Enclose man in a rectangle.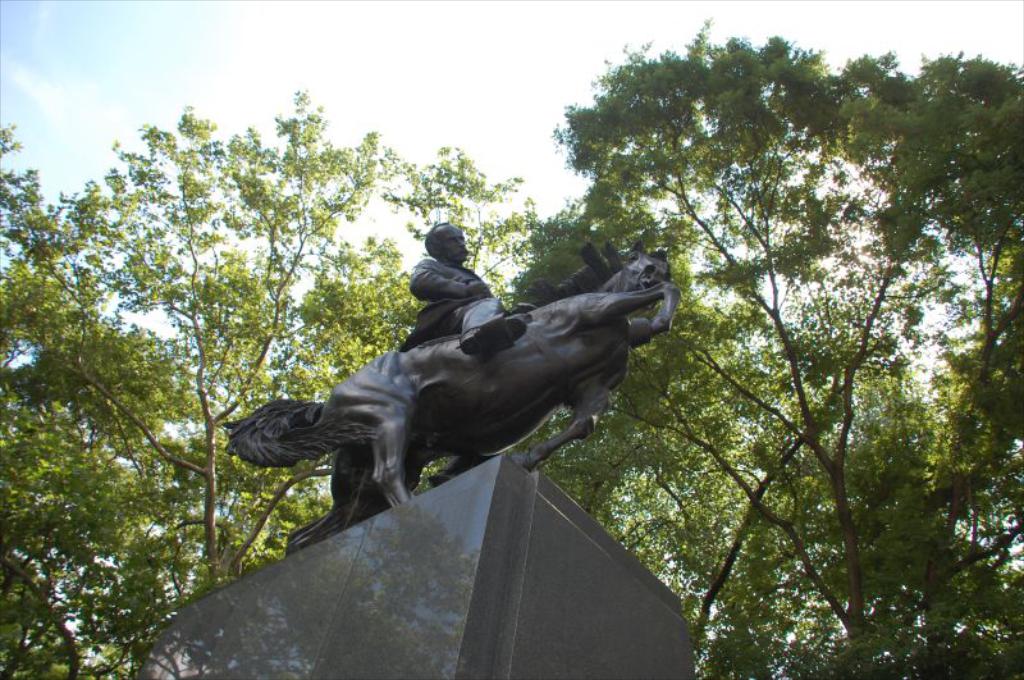
<bbox>384, 216, 513, 361</bbox>.
